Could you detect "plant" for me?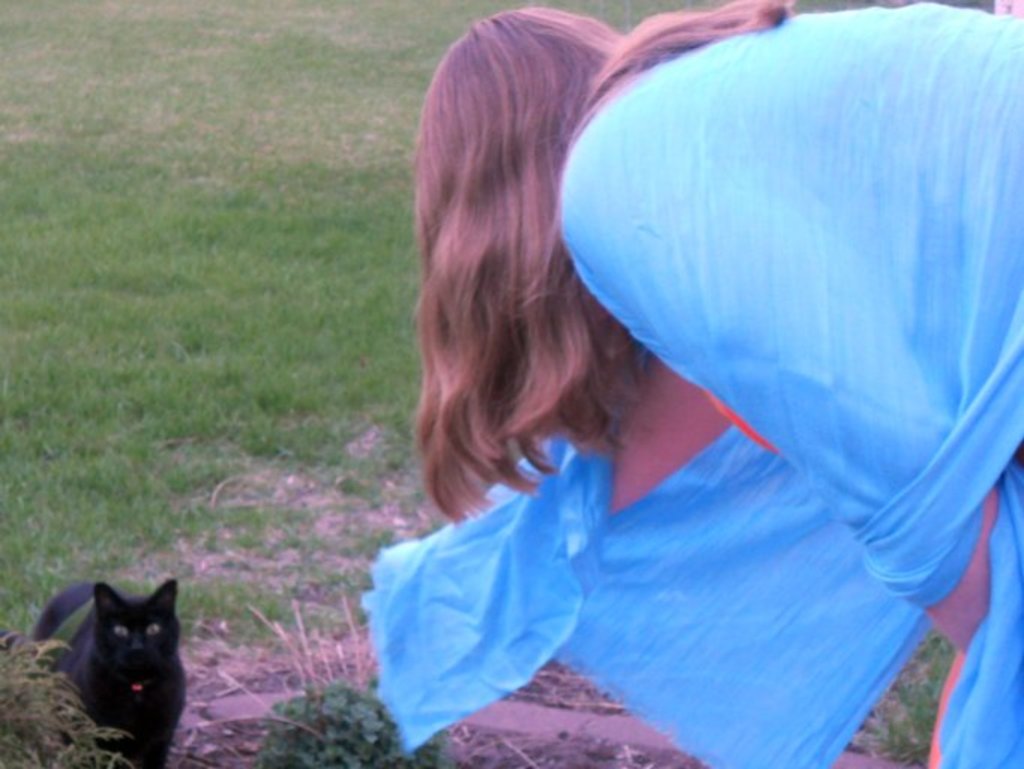
Detection result: Rect(851, 632, 955, 767).
